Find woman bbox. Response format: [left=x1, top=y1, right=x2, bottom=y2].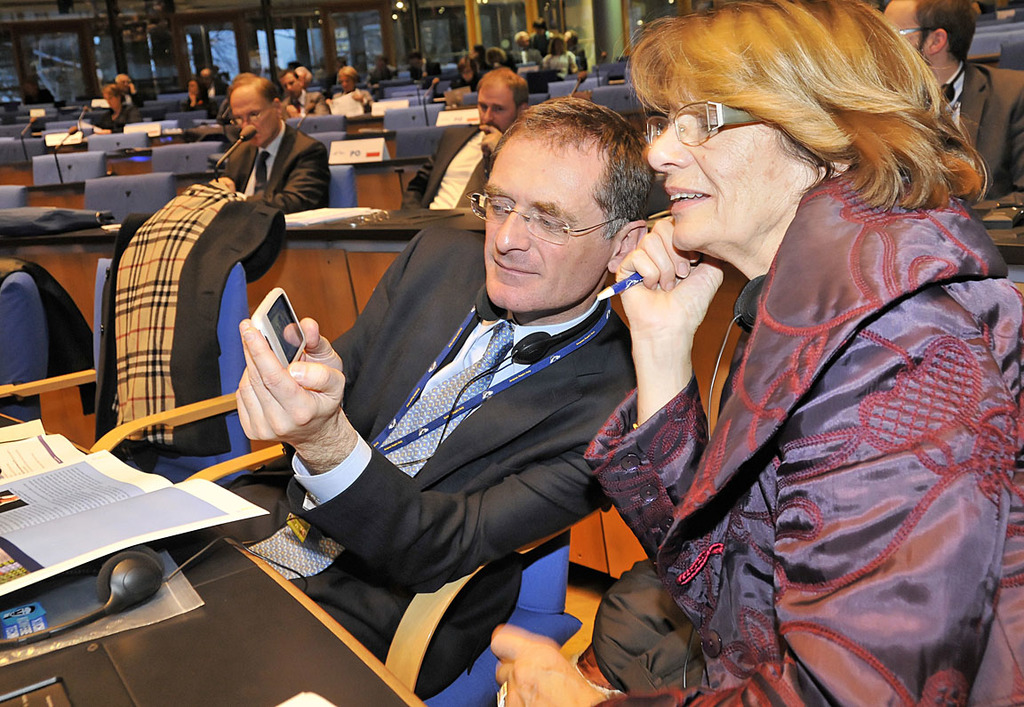
[left=564, top=7, right=1004, bottom=705].
